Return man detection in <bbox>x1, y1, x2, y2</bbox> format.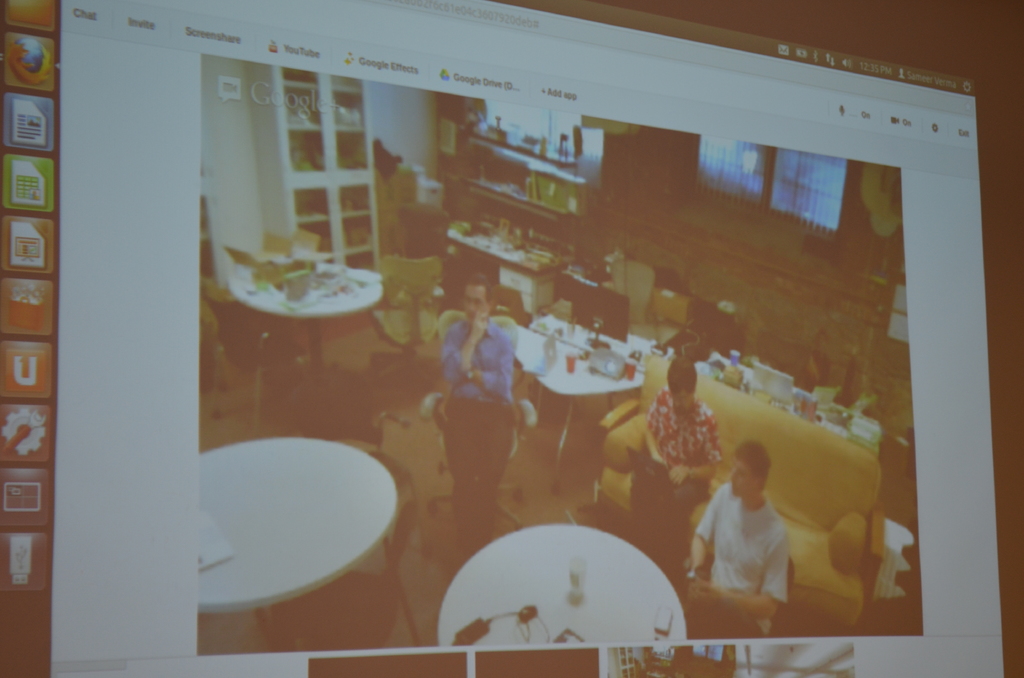
<bbox>621, 362, 721, 577</bbox>.
